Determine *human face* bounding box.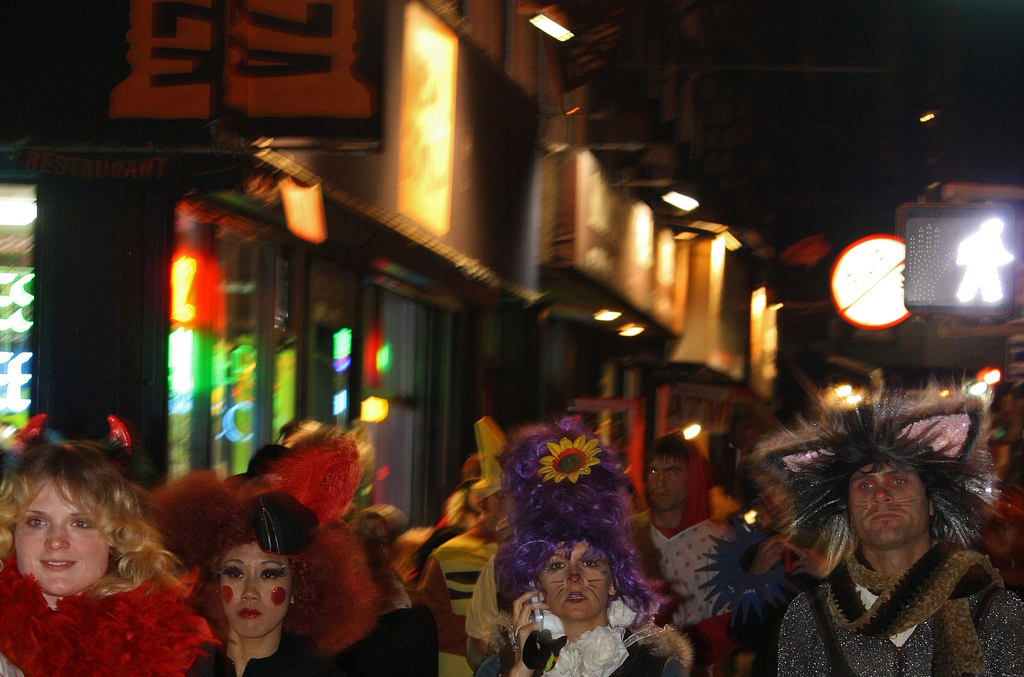
Determined: detection(648, 453, 682, 507).
